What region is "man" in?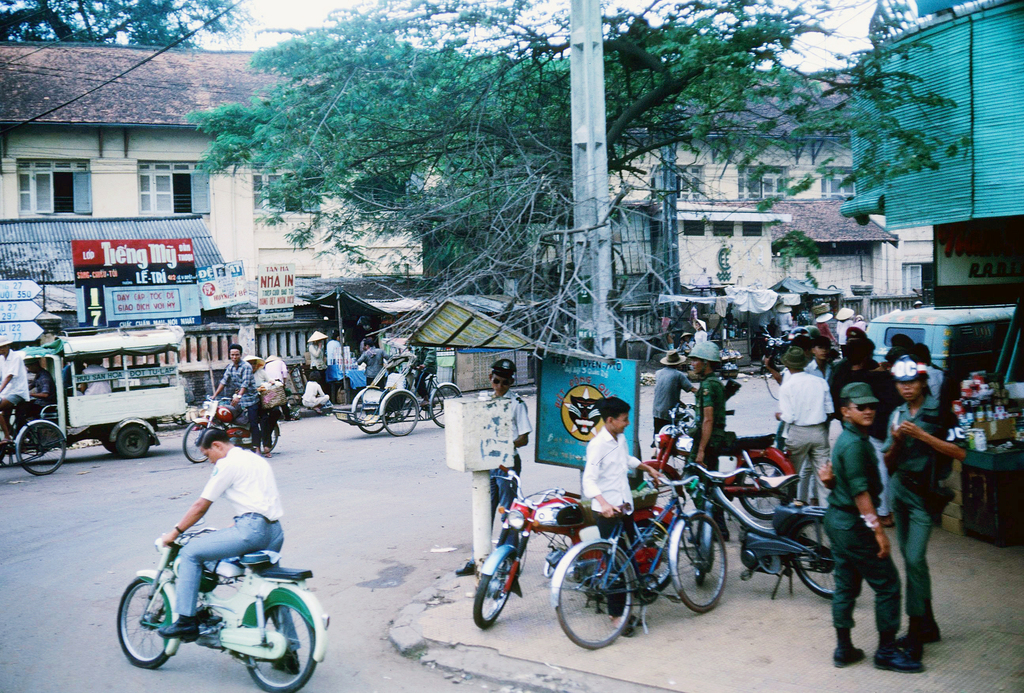
[803,331,828,381].
